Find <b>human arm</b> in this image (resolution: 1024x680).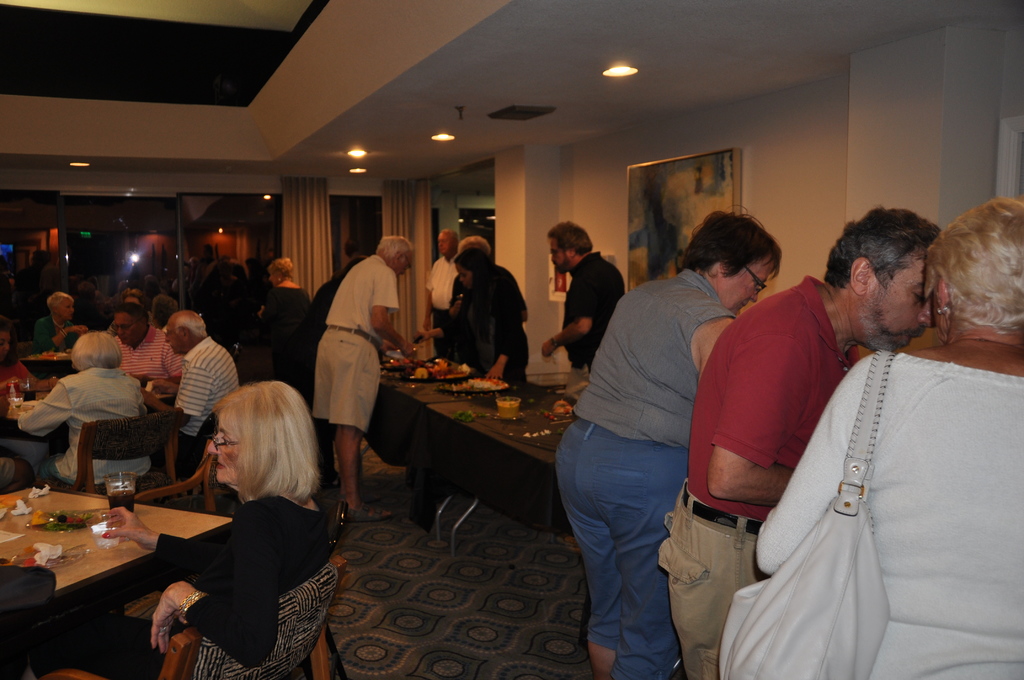
[7, 373, 81, 432].
